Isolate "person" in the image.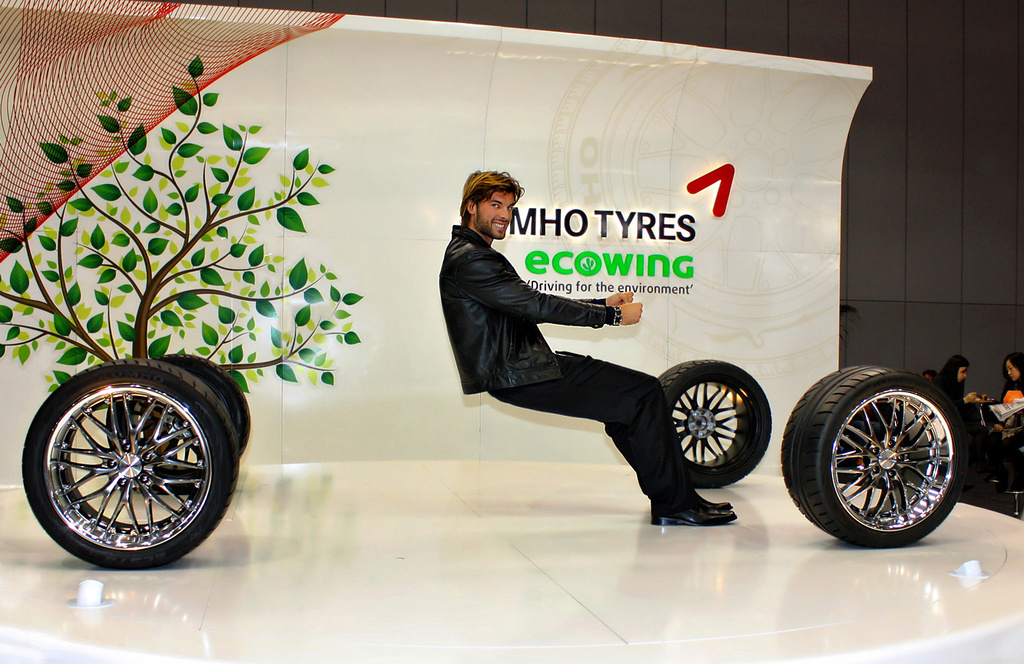
Isolated region: x1=926, y1=352, x2=990, y2=438.
